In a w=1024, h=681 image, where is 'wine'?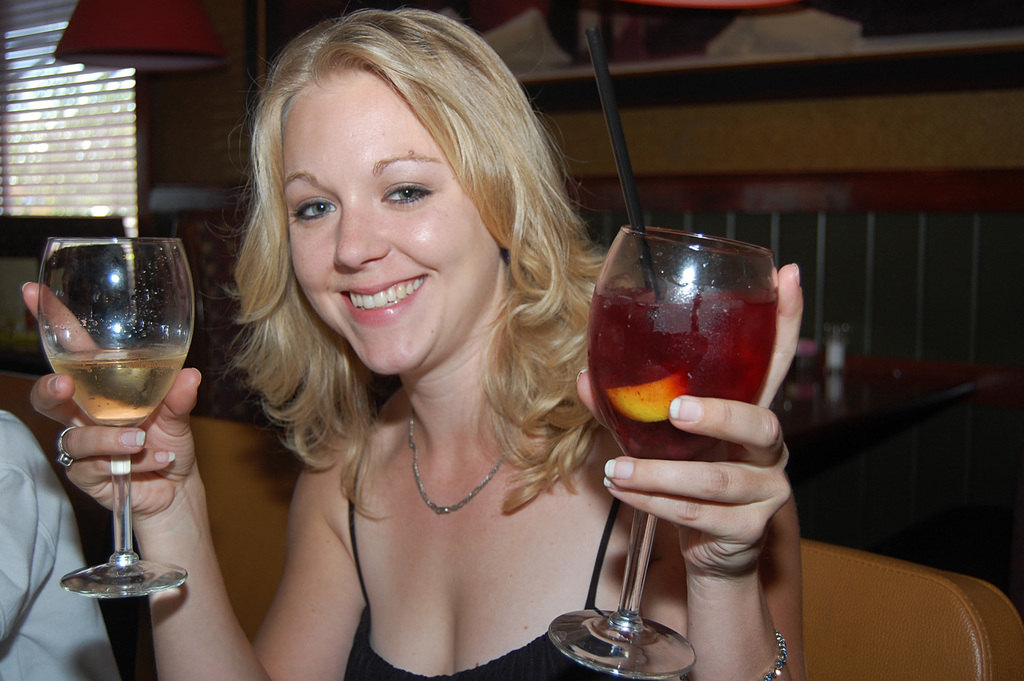
bbox=[22, 231, 204, 618].
